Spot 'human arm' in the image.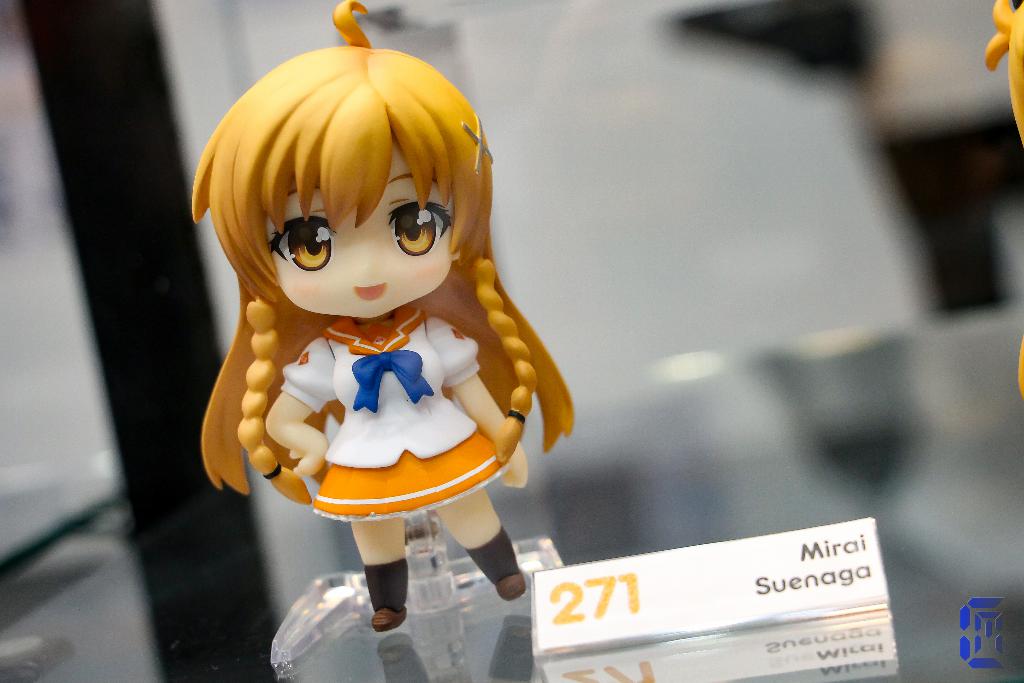
'human arm' found at 452/370/530/491.
